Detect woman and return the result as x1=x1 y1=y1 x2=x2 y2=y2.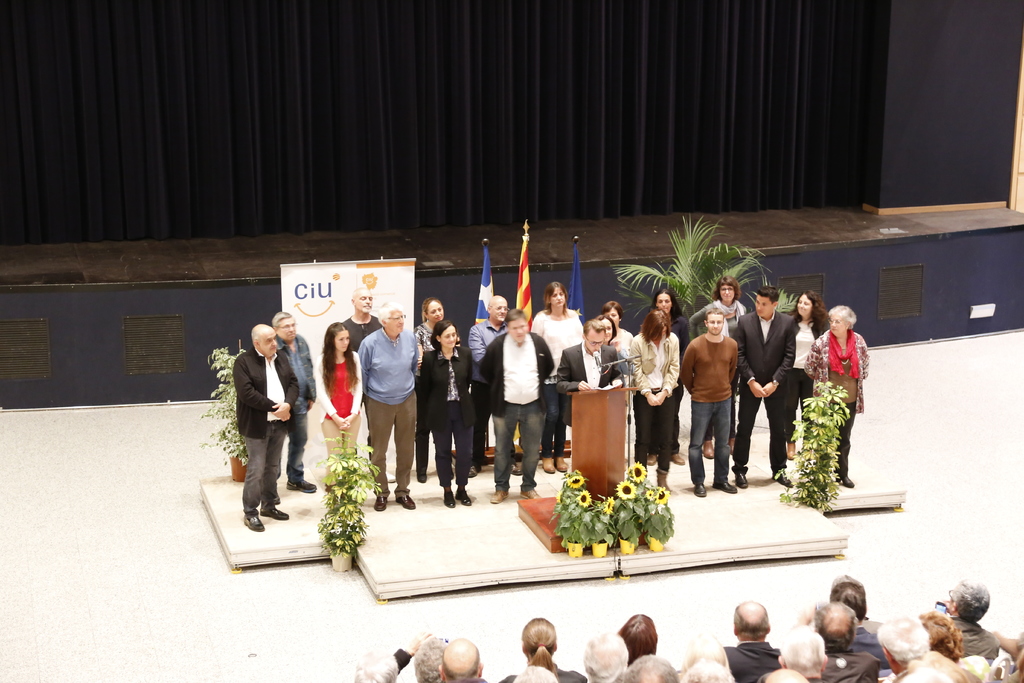
x1=596 y1=313 x2=631 y2=377.
